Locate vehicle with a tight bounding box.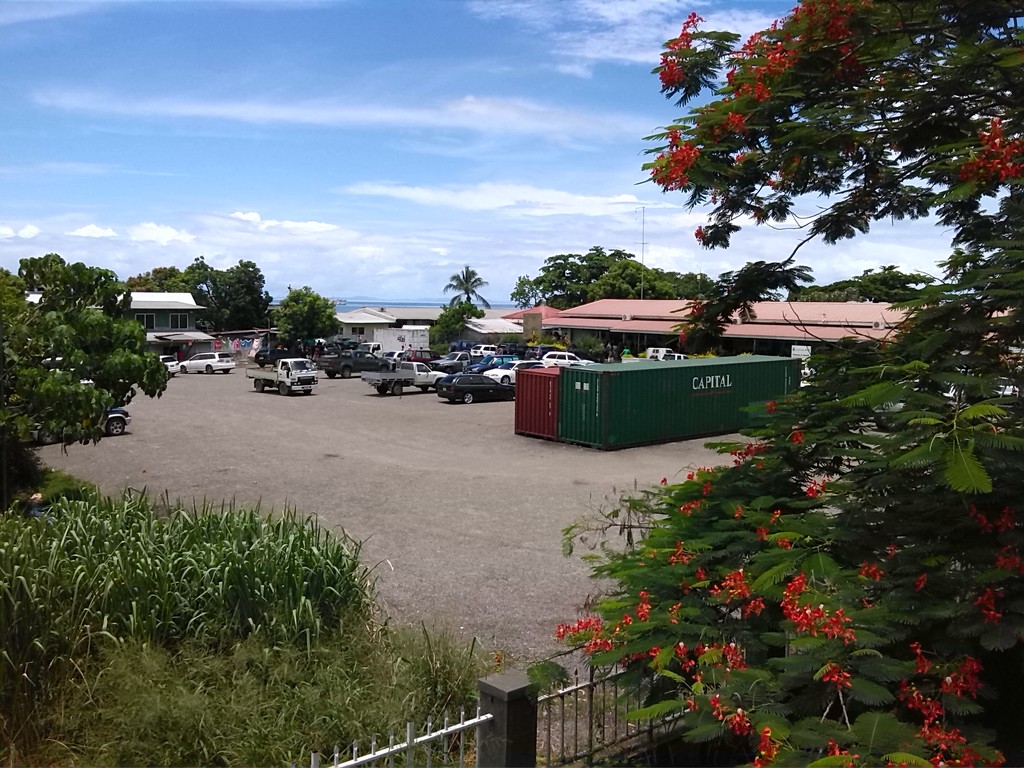
pyautogui.locateOnScreen(156, 356, 178, 372).
